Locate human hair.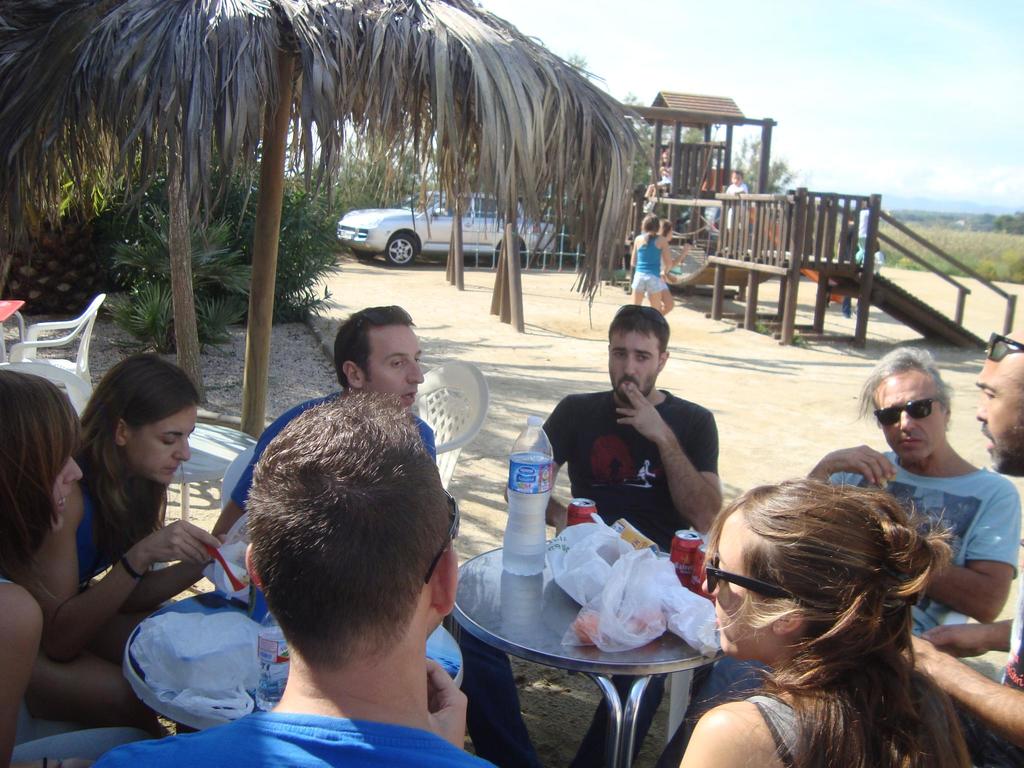
Bounding box: (left=79, top=352, right=200, bottom=575).
